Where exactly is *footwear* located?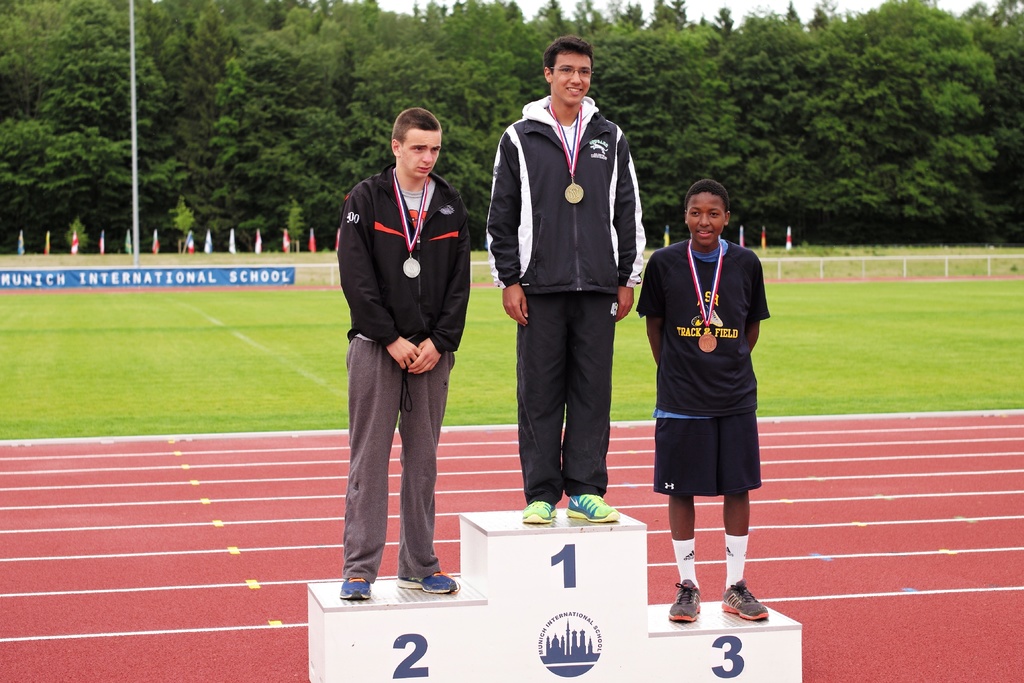
Its bounding box is left=338, top=568, right=372, bottom=600.
